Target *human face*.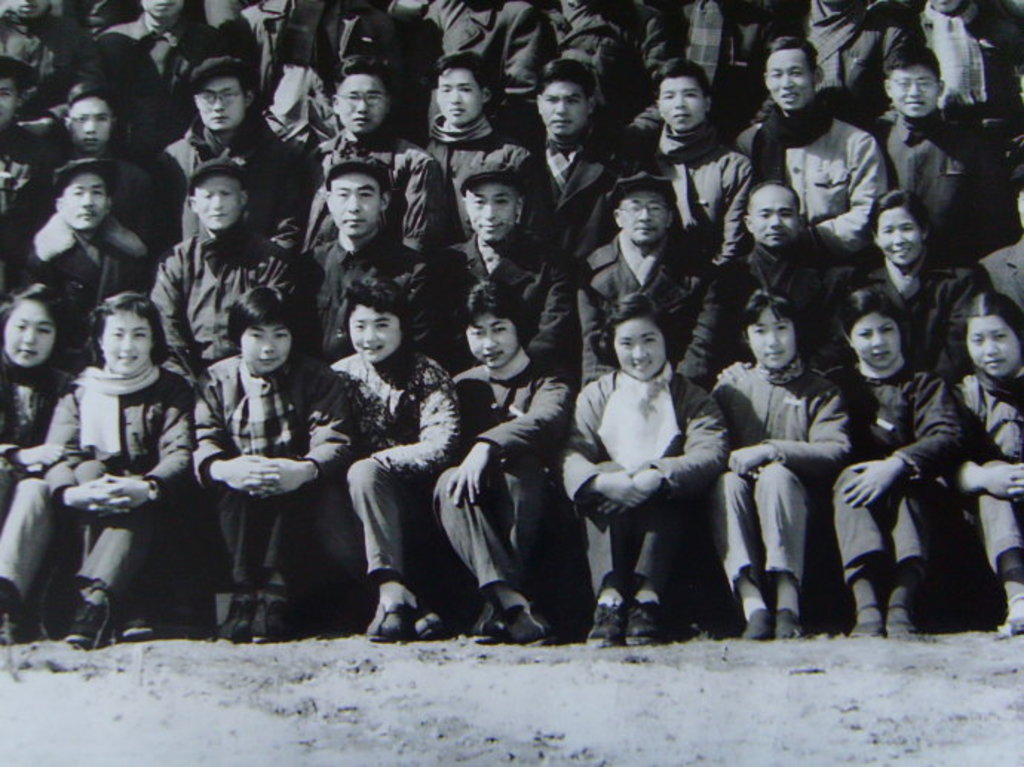
Target region: BBox(99, 312, 151, 372).
